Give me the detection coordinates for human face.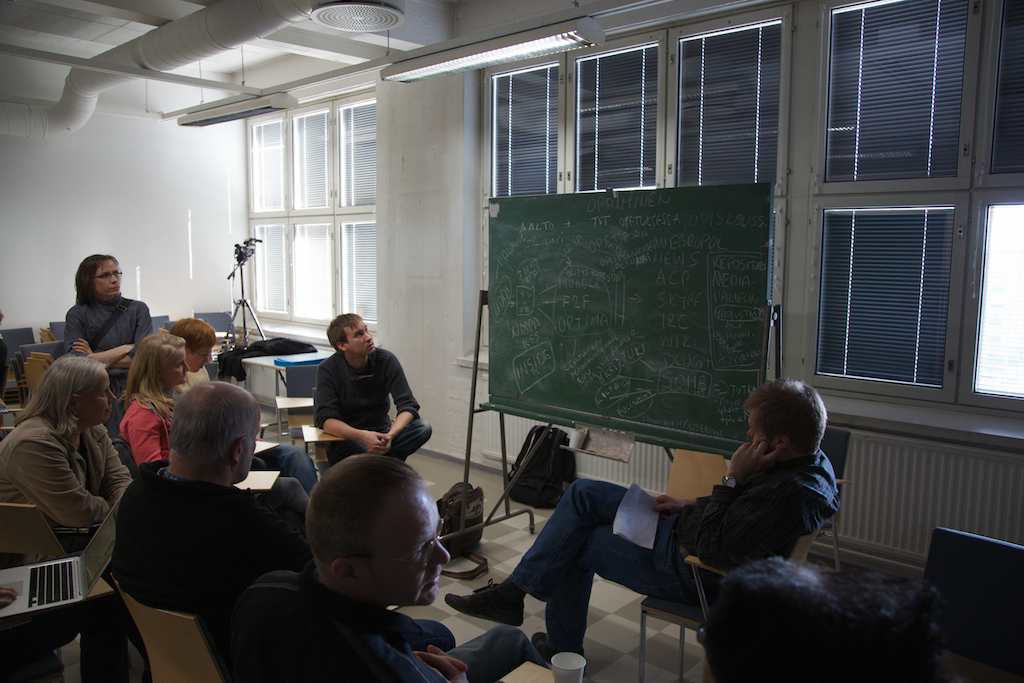
<region>348, 321, 376, 353</region>.
